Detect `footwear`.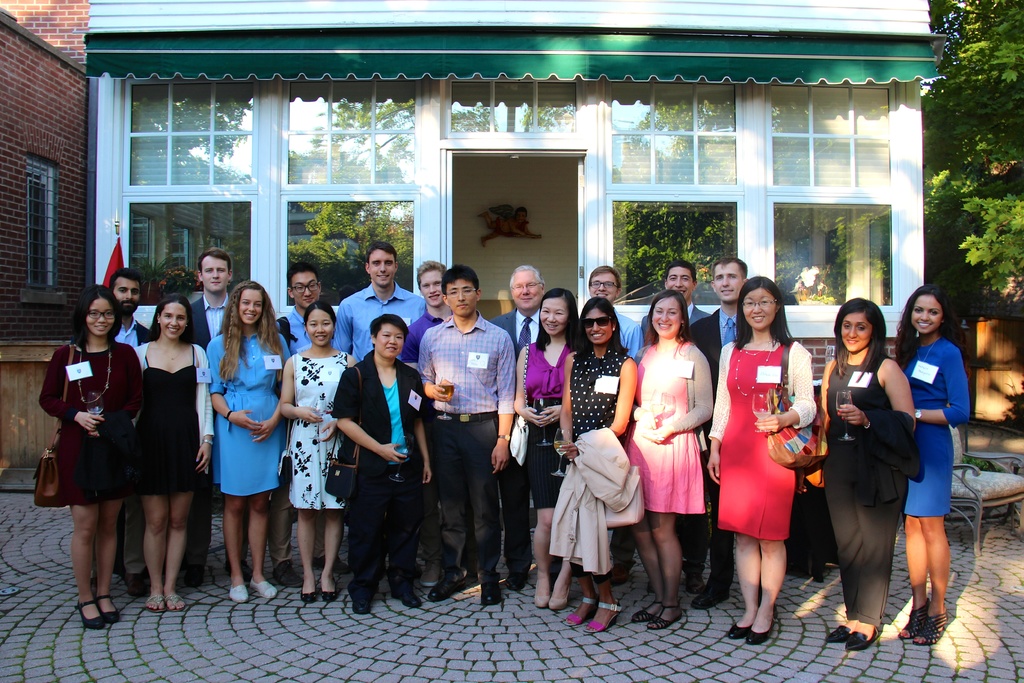
Detected at bbox=(726, 621, 746, 638).
